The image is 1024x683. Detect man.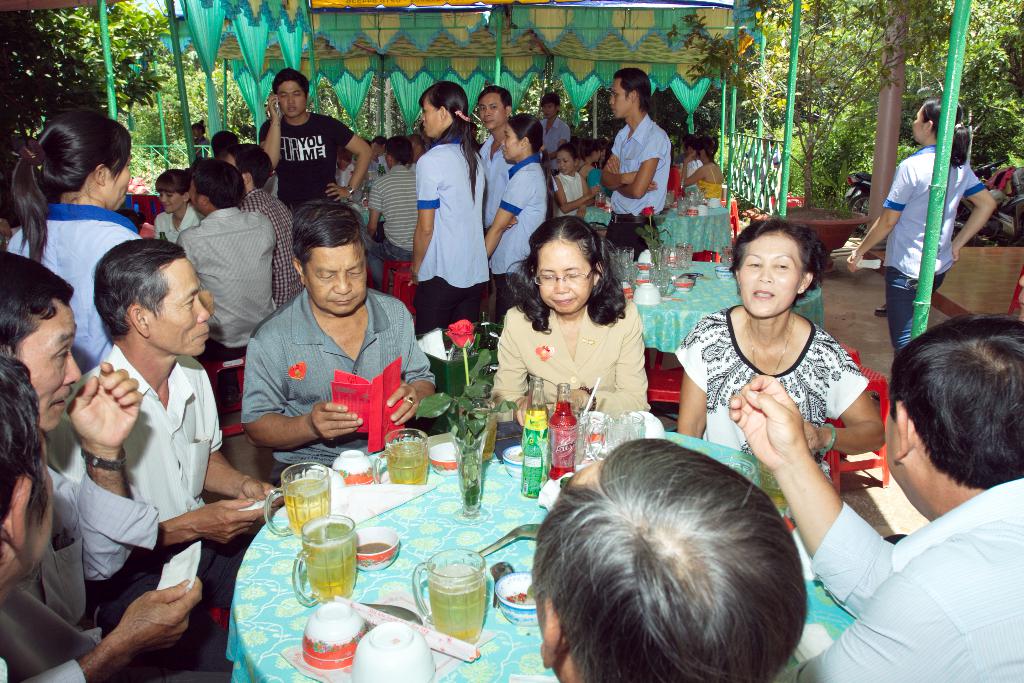
Detection: box=[174, 158, 294, 360].
